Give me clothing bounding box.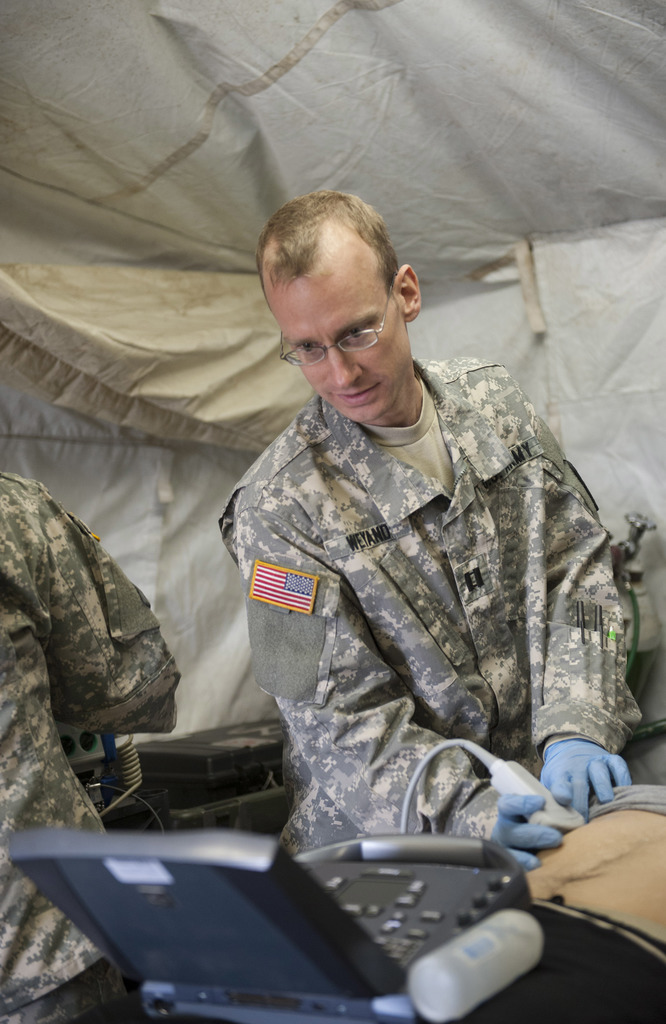
detection(230, 354, 645, 852).
